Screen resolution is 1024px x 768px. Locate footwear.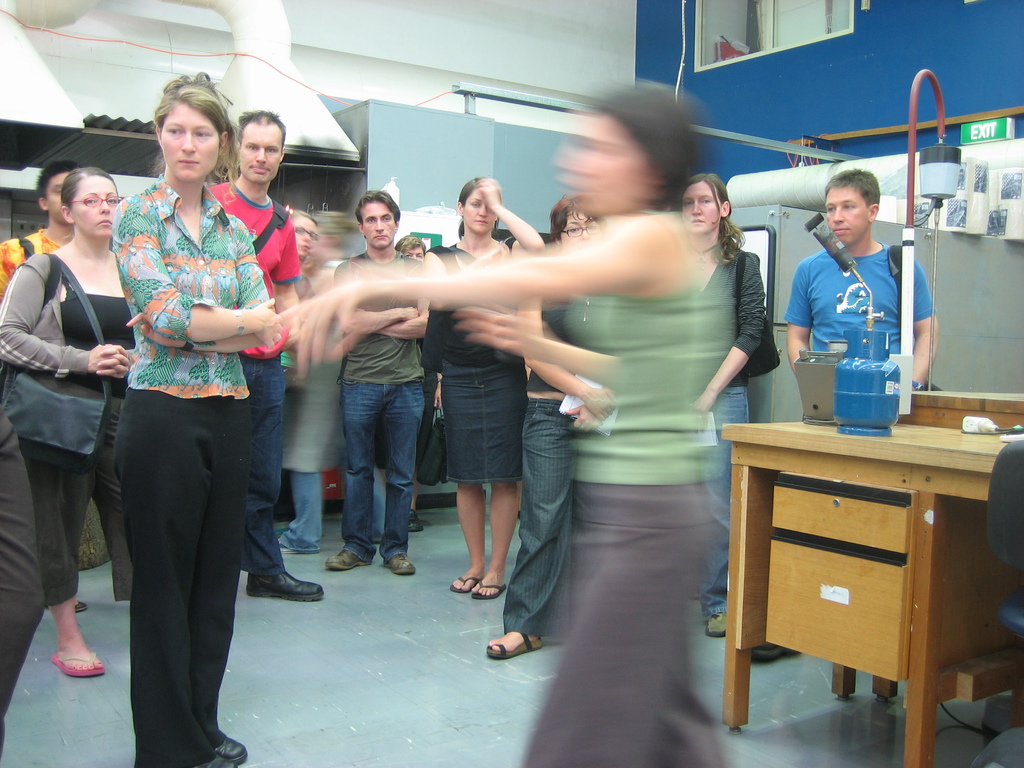
<bbox>753, 638, 801, 663</bbox>.
